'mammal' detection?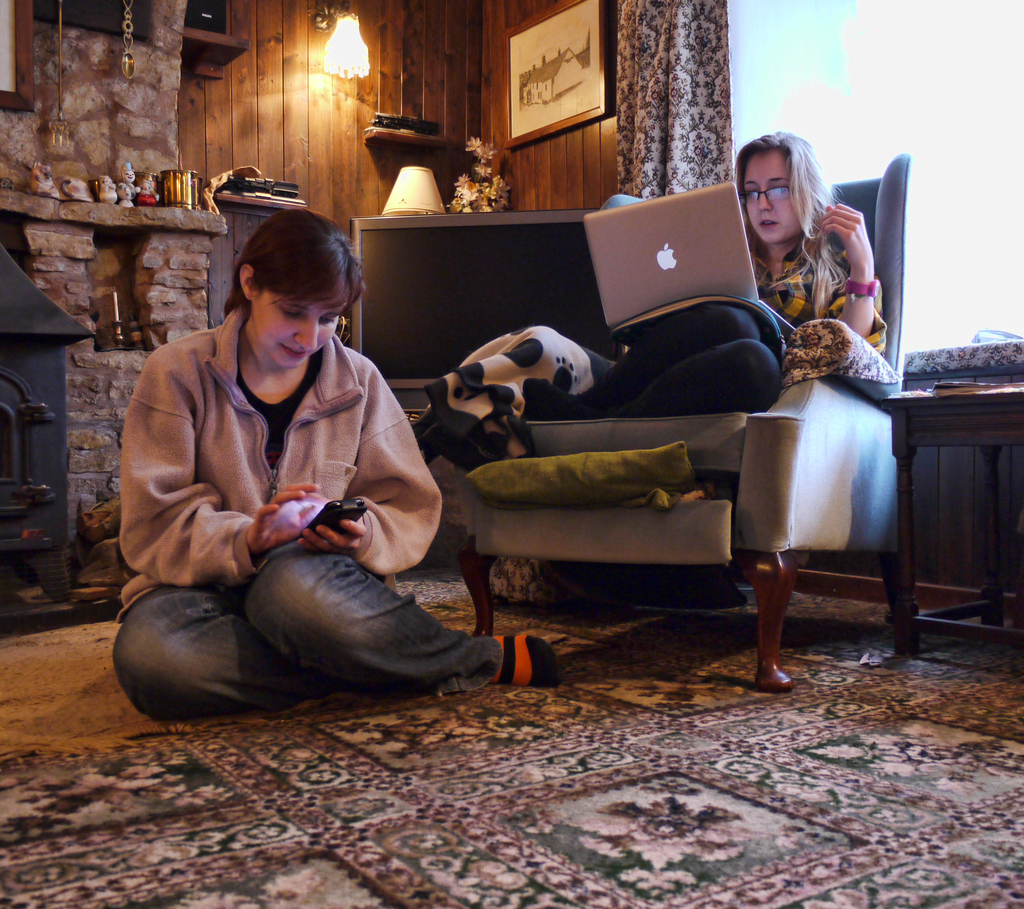
<region>524, 129, 890, 414</region>
